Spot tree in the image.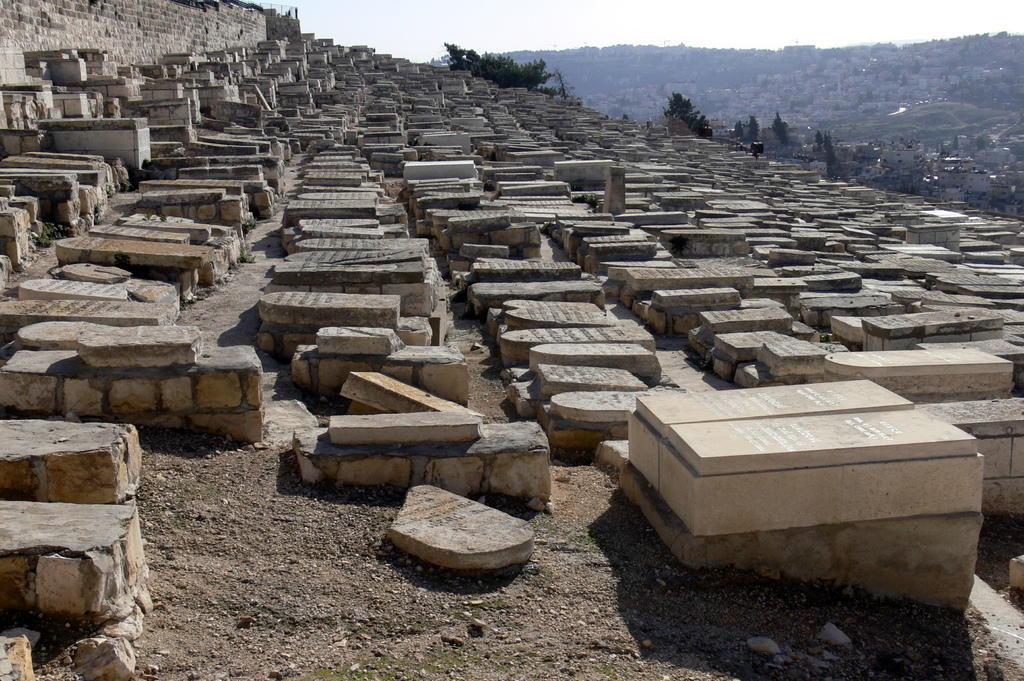
tree found at x1=663 y1=92 x2=744 y2=137.
